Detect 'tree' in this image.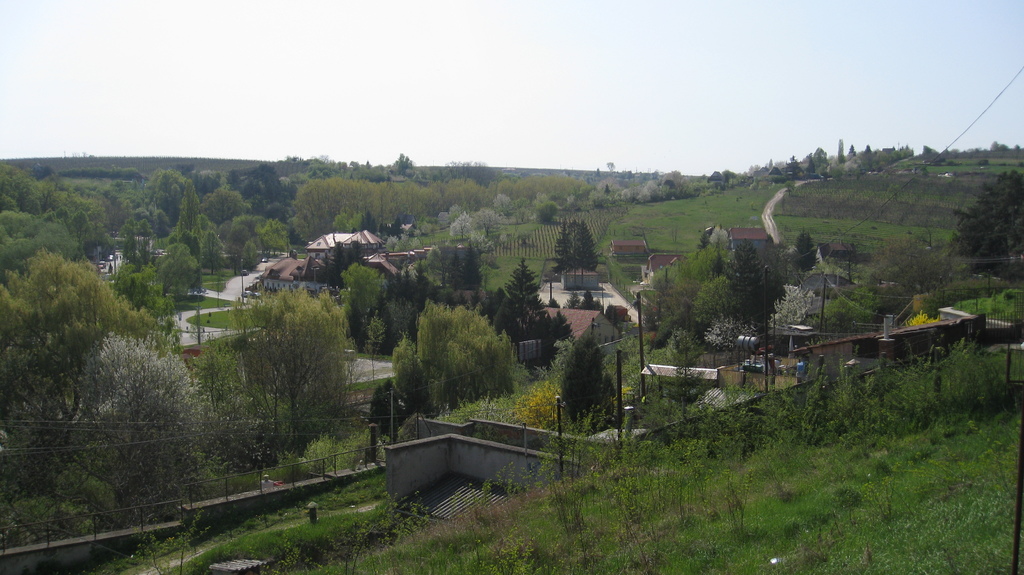
Detection: detection(739, 228, 792, 350).
